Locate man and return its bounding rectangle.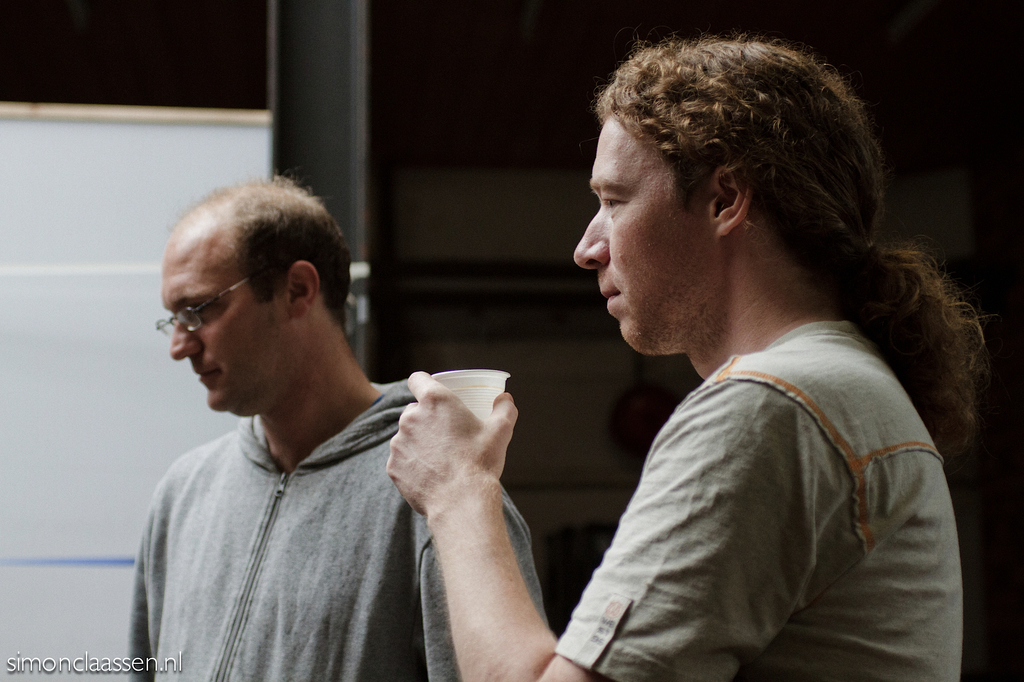
108 152 567 678.
